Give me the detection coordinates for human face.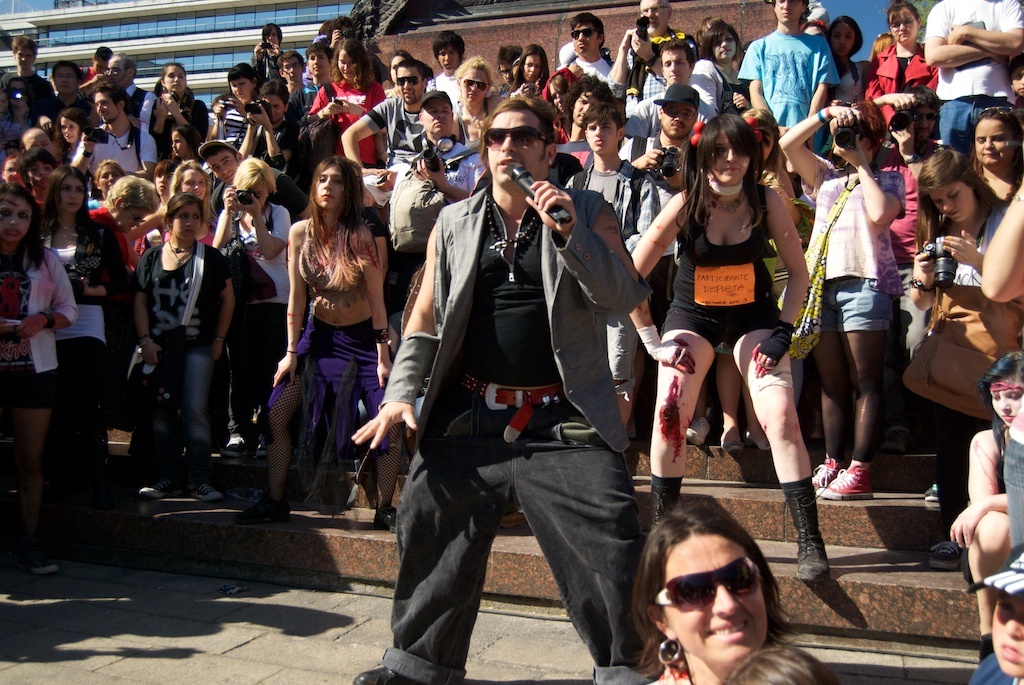
459,60,487,103.
